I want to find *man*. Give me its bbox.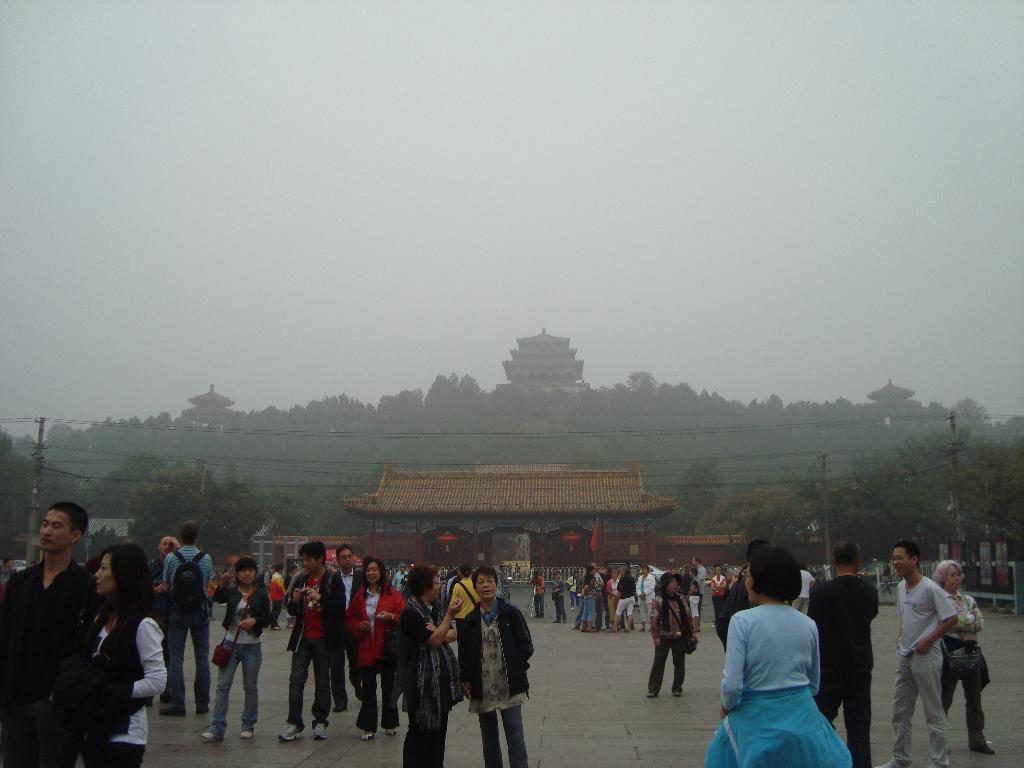
{"left": 634, "top": 564, "right": 642, "bottom": 584}.
